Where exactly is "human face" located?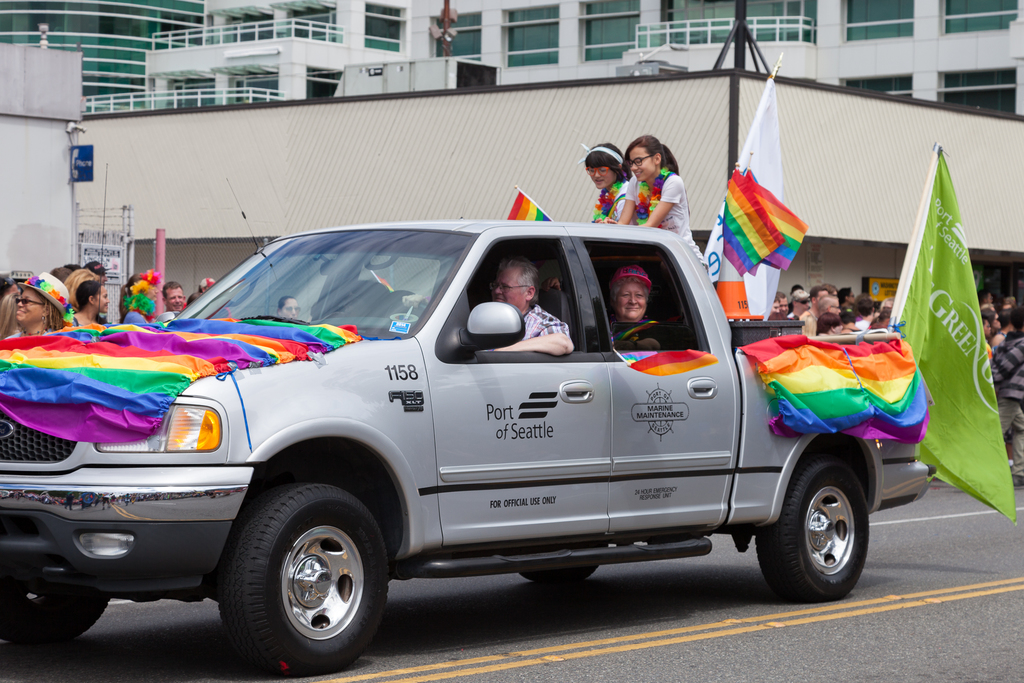
Its bounding box is box=[95, 285, 111, 306].
